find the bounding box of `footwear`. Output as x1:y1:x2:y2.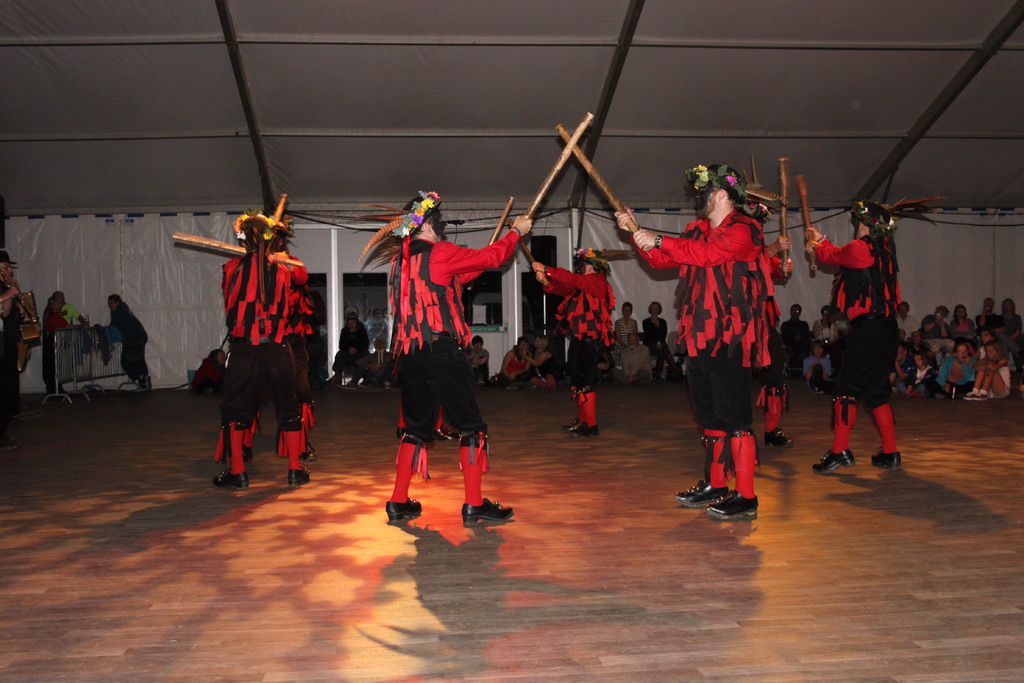
867:446:900:472.
